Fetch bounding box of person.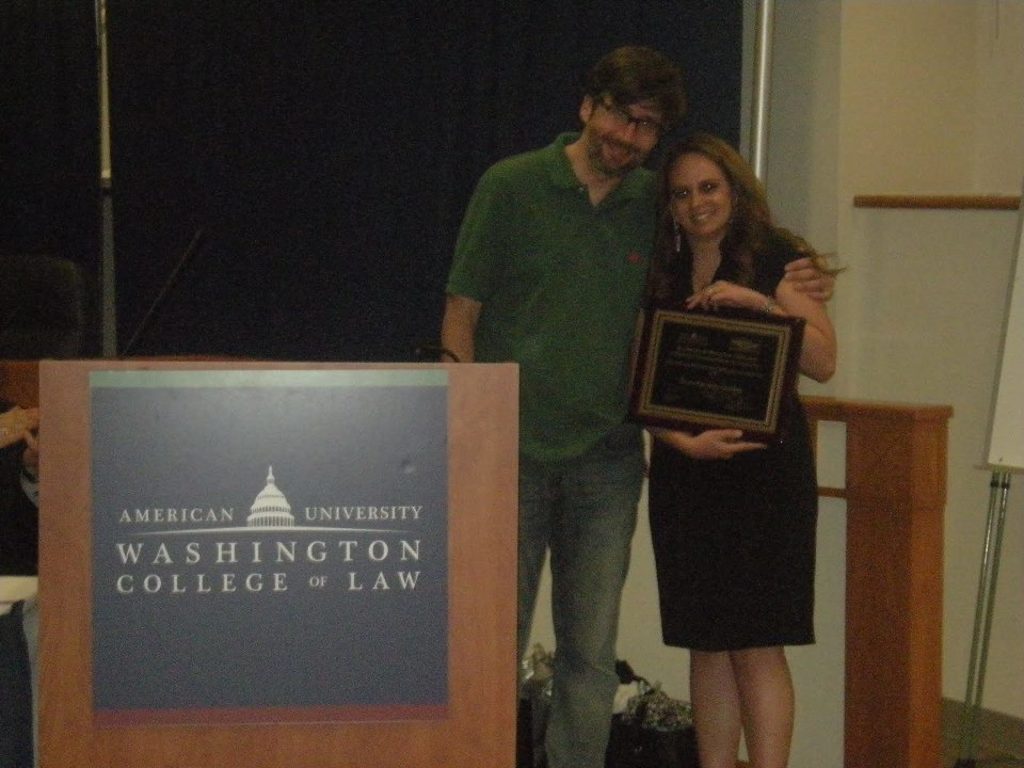
Bbox: x1=443 y1=37 x2=839 y2=767.
